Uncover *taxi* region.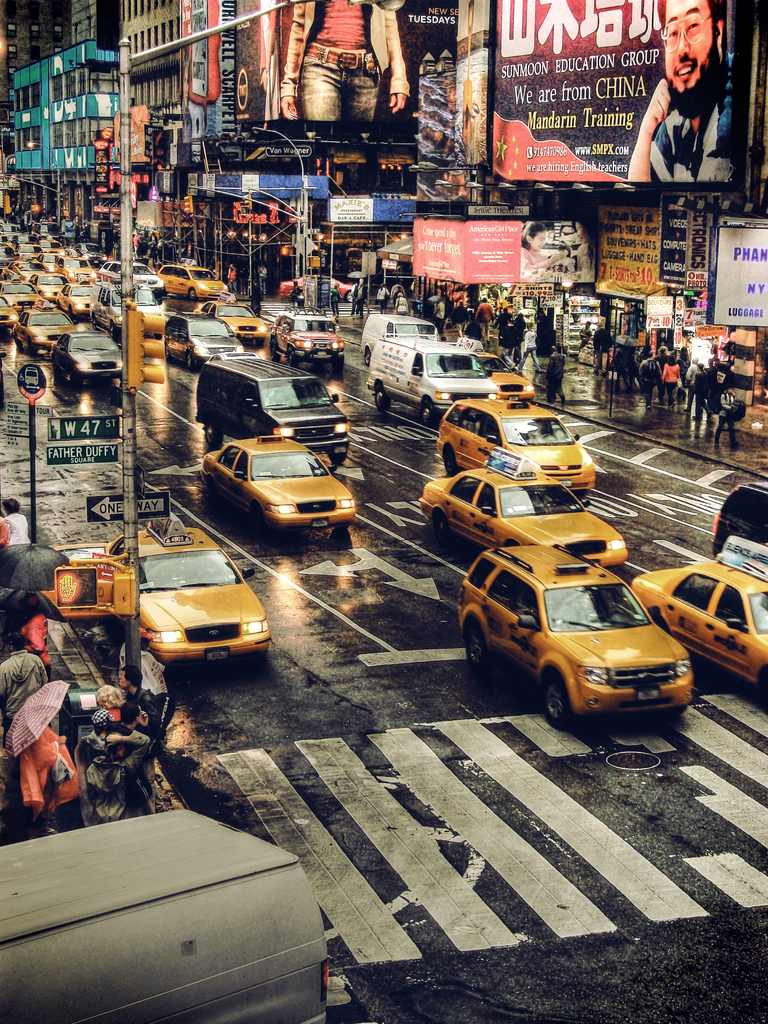
Uncovered: (left=57, top=275, right=93, bottom=314).
